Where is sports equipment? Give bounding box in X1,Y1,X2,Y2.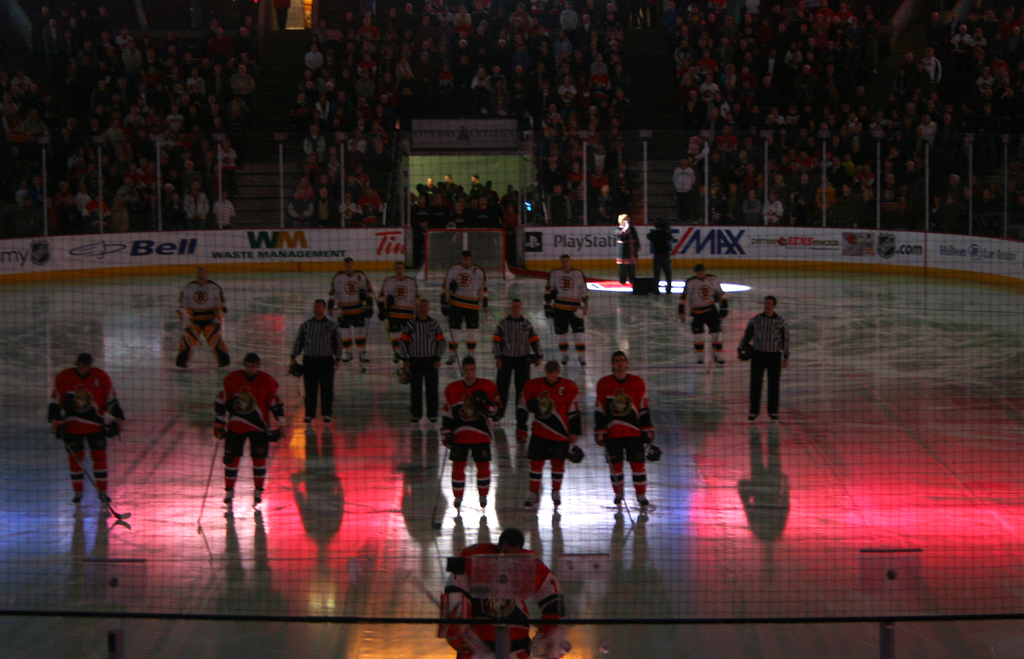
198,438,218,523.
